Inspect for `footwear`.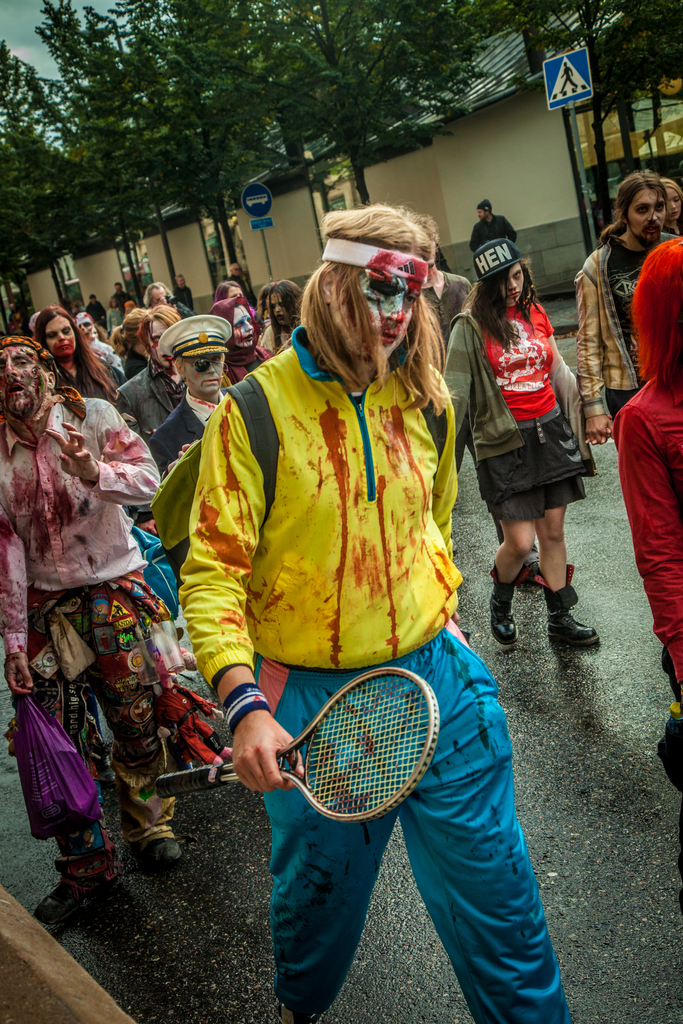
Inspection: rect(490, 590, 520, 646).
